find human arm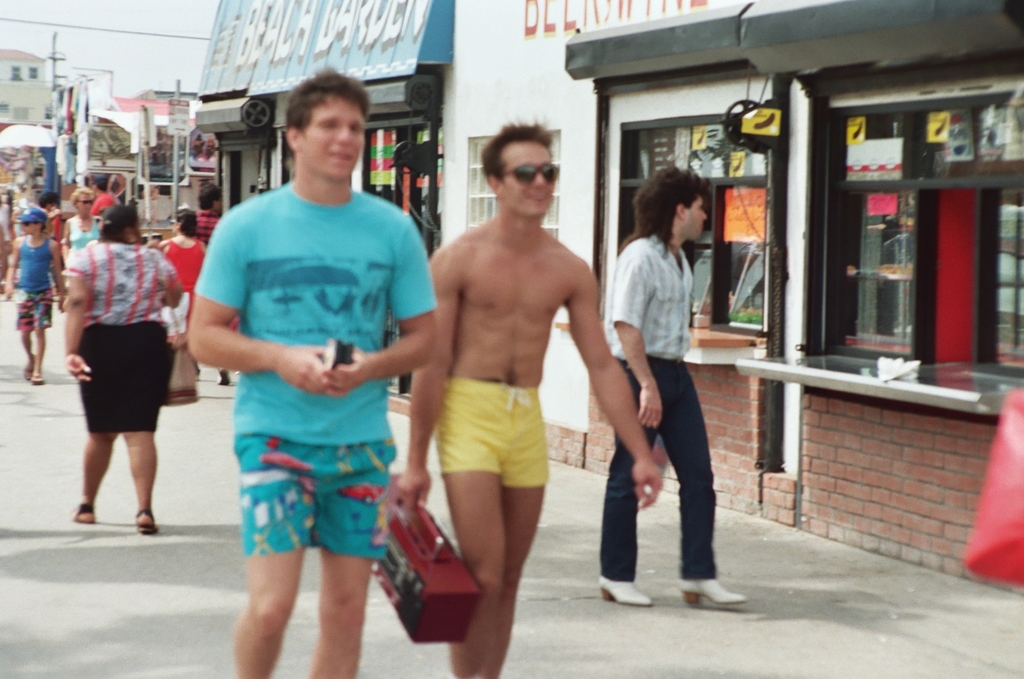
x1=2, y1=235, x2=20, y2=297
